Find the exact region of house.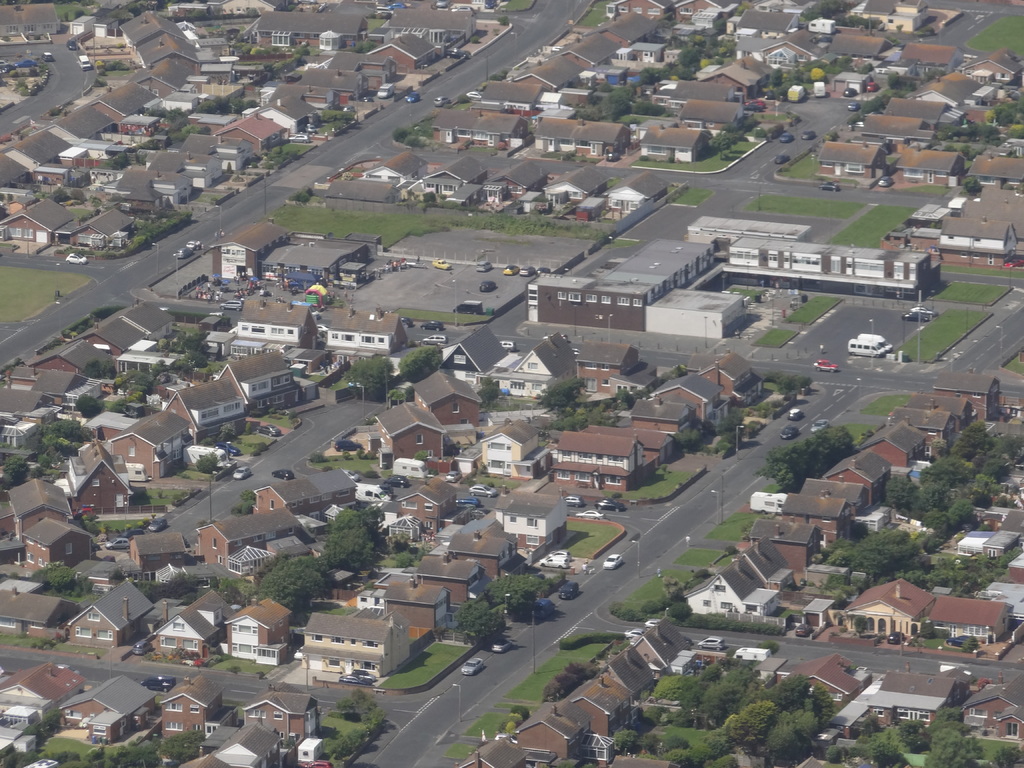
Exact region: [x1=1, y1=3, x2=61, y2=34].
